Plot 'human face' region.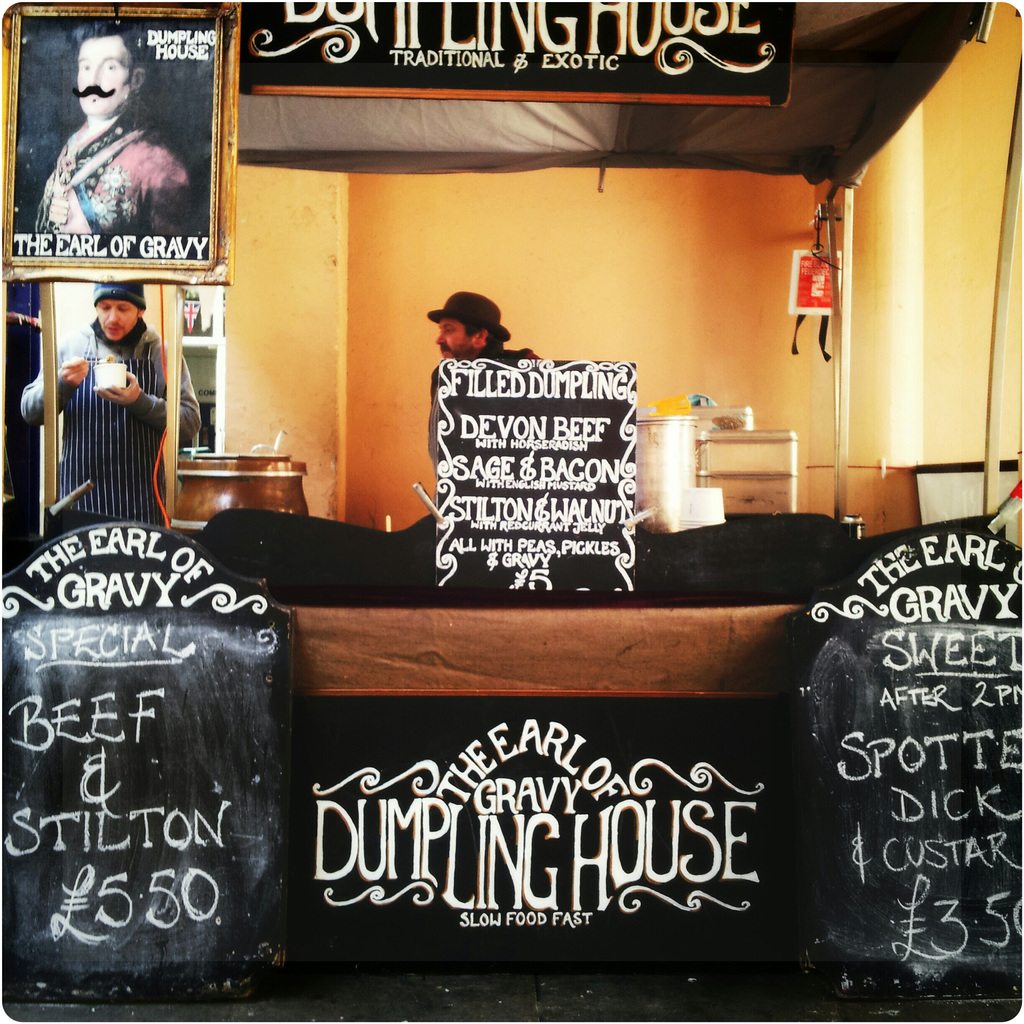
Plotted at bbox(441, 323, 479, 356).
